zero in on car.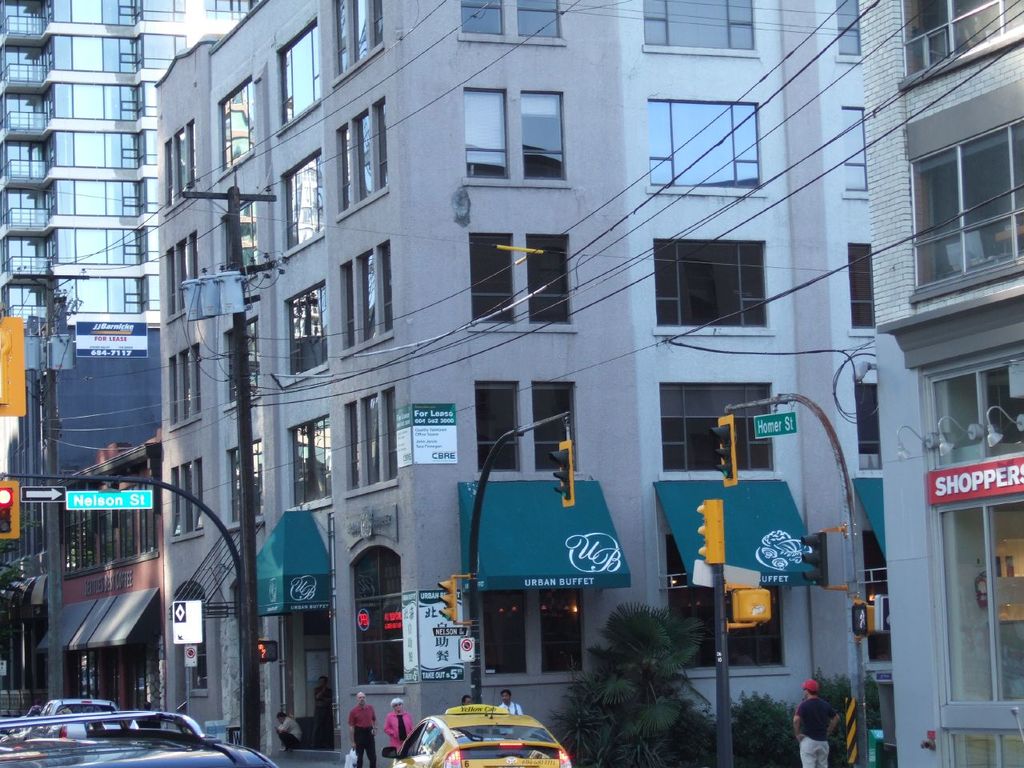
Zeroed in: box(382, 690, 571, 767).
